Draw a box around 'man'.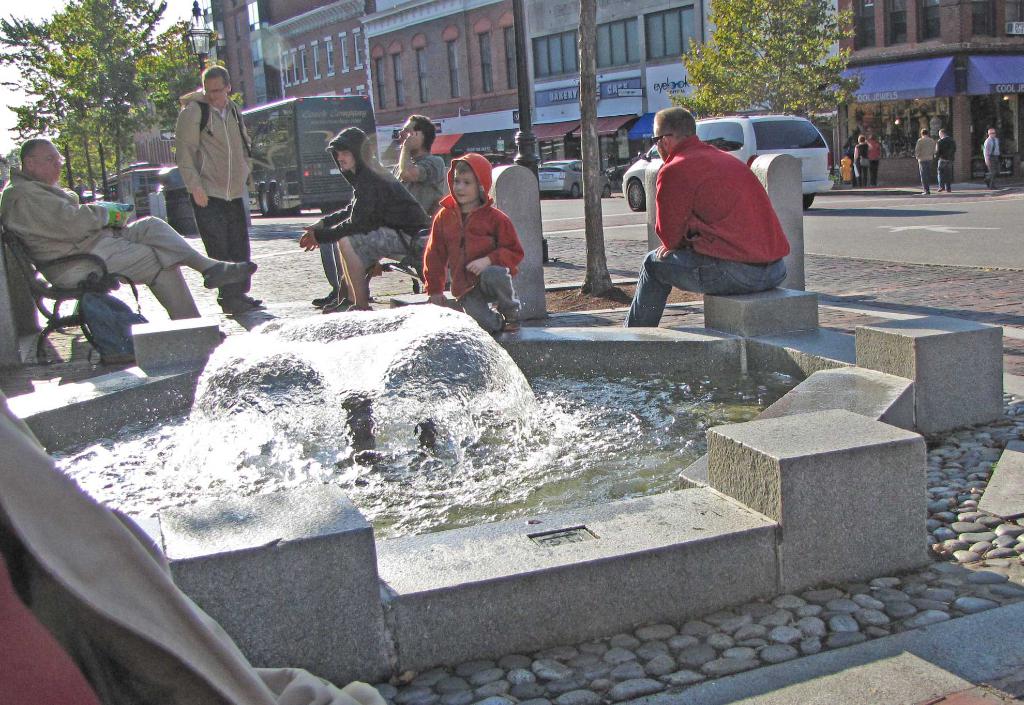
<bbox>630, 109, 803, 327</bbox>.
